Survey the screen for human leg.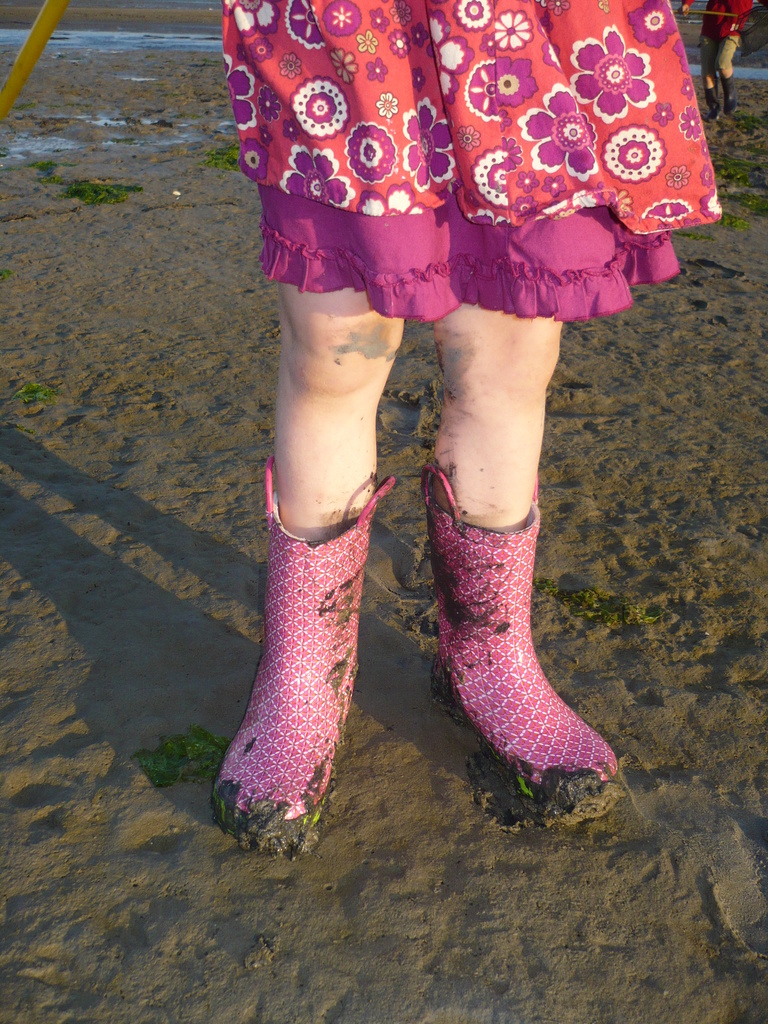
Survey found: [x1=212, y1=285, x2=401, y2=863].
